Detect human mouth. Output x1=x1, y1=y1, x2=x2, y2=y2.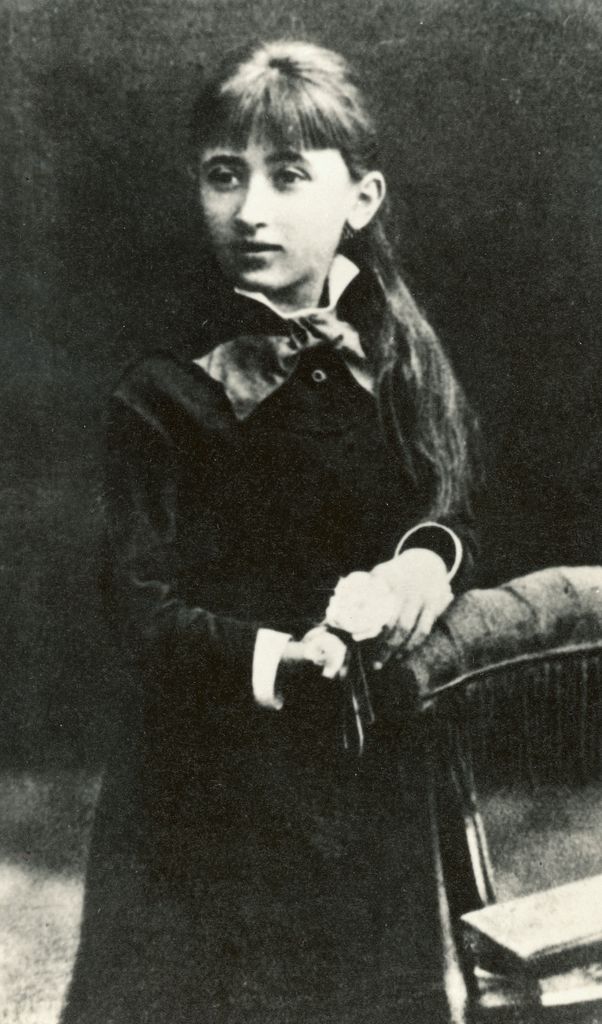
x1=223, y1=232, x2=273, y2=257.
